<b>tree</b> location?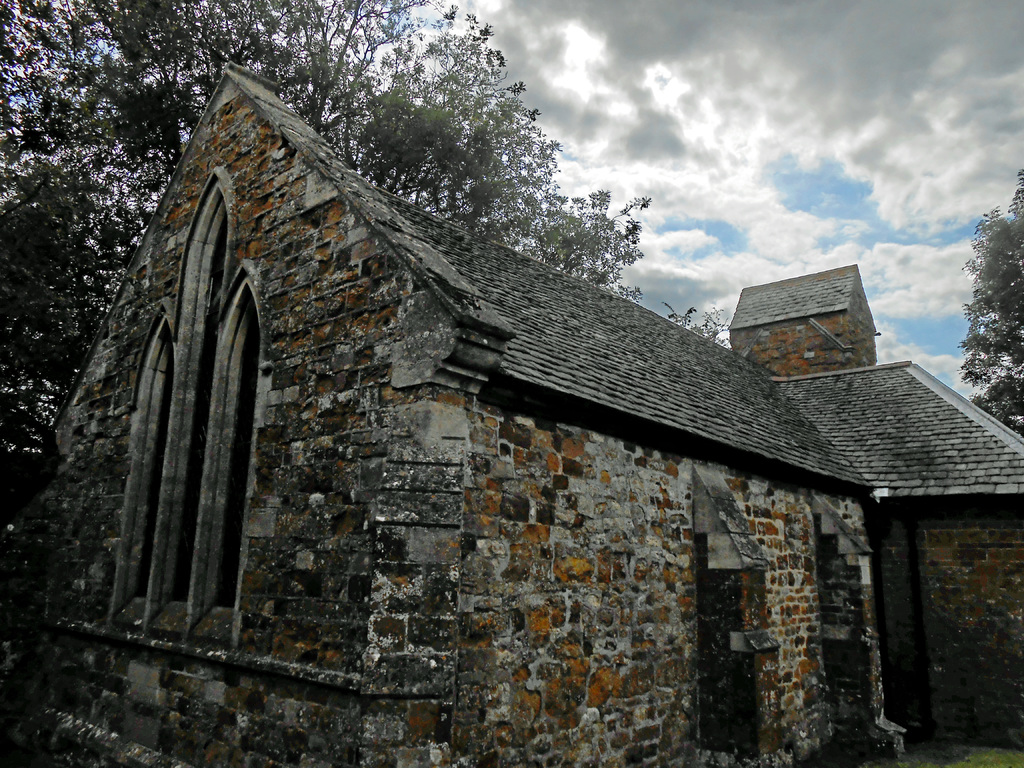
[954, 166, 1023, 433]
